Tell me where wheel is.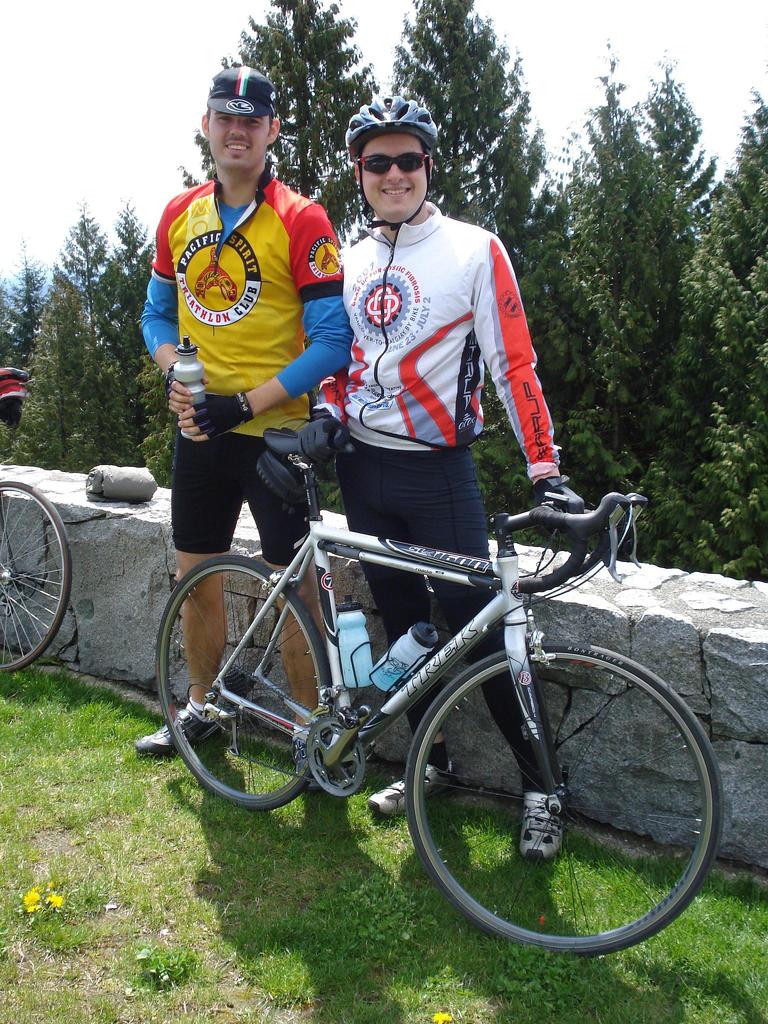
wheel is at bbox(399, 639, 721, 947).
